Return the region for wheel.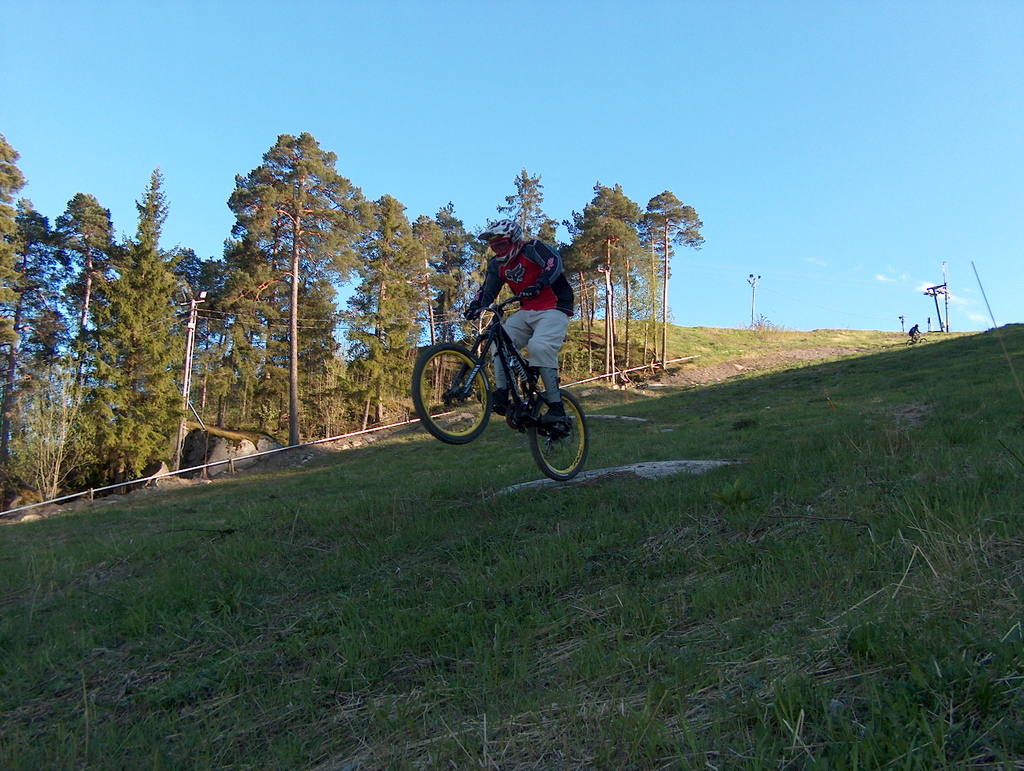
region(525, 395, 588, 480).
